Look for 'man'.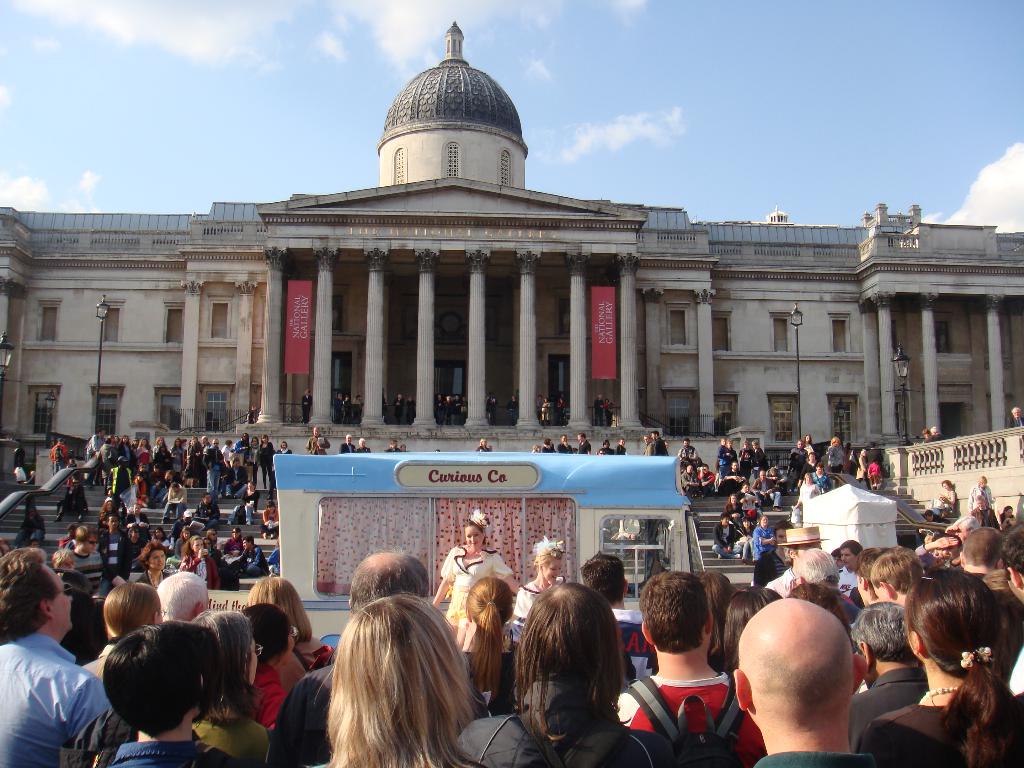
Found: box=[1009, 405, 1023, 429].
